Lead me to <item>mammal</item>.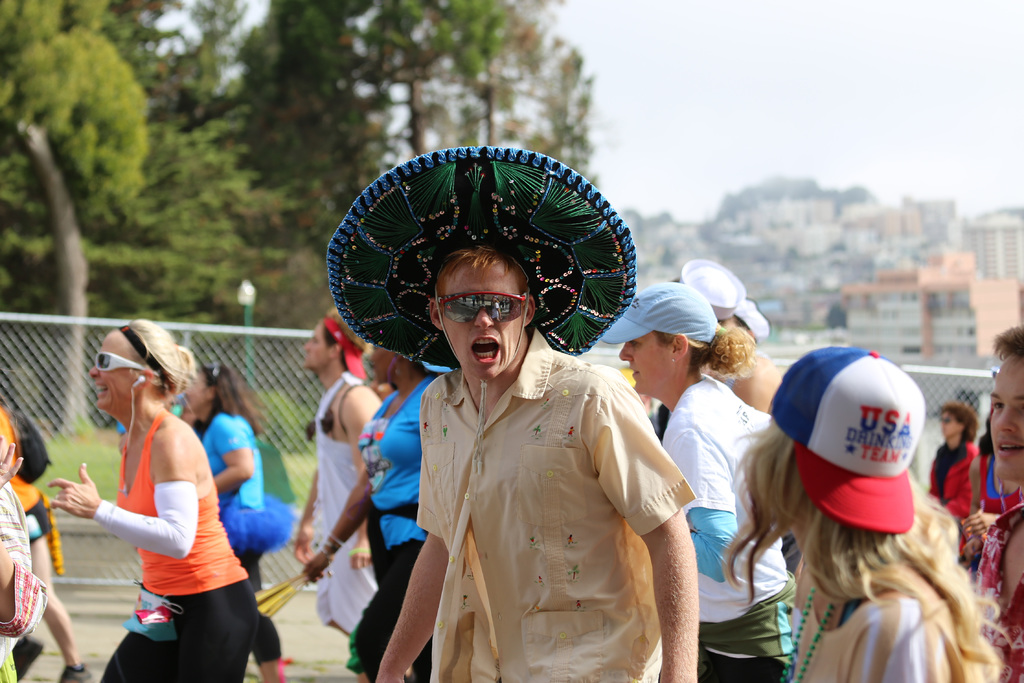
Lead to 372 375 394 397.
